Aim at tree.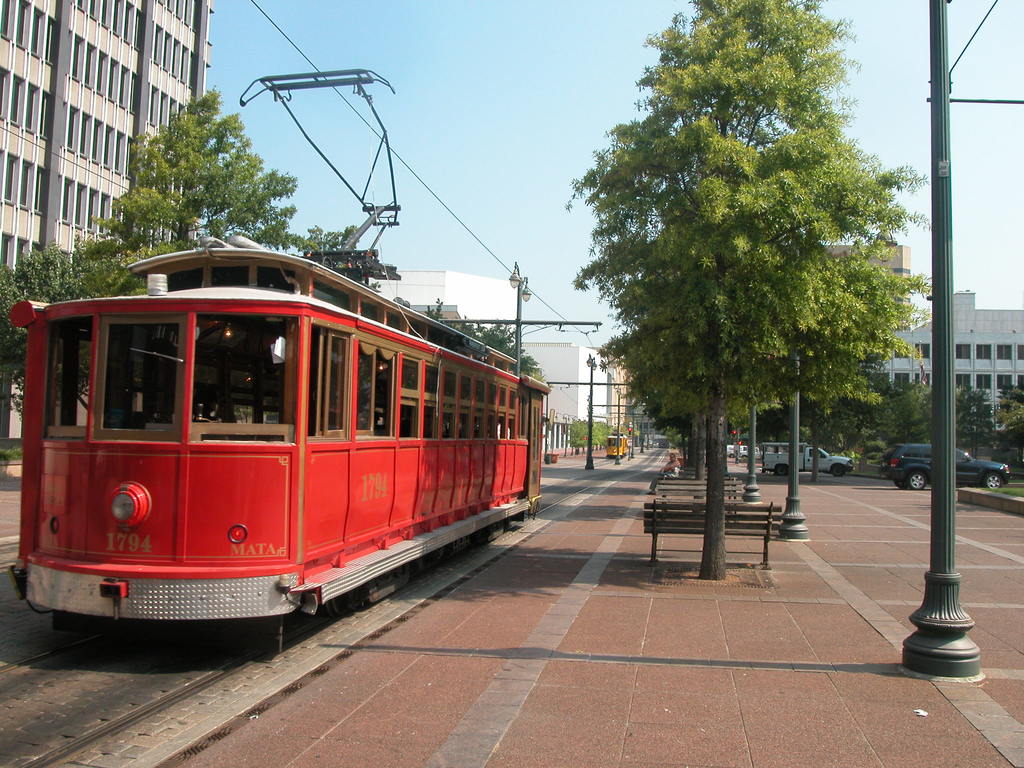
Aimed at box=[390, 304, 546, 383].
